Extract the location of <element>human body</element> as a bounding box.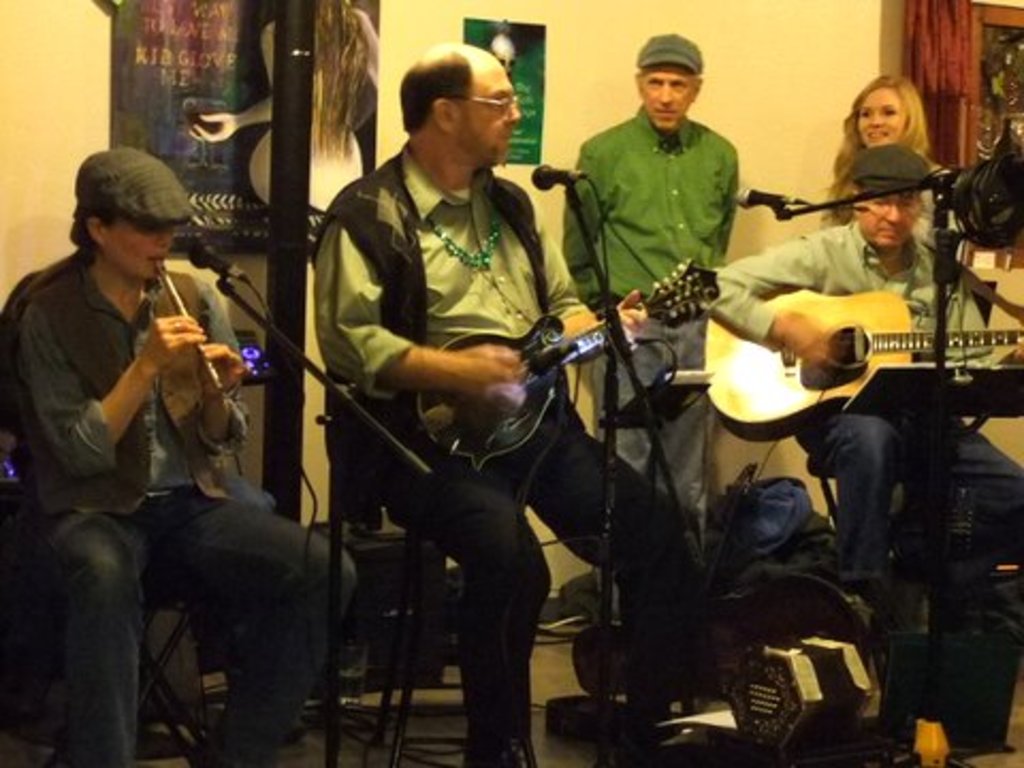
select_region(557, 41, 736, 565).
